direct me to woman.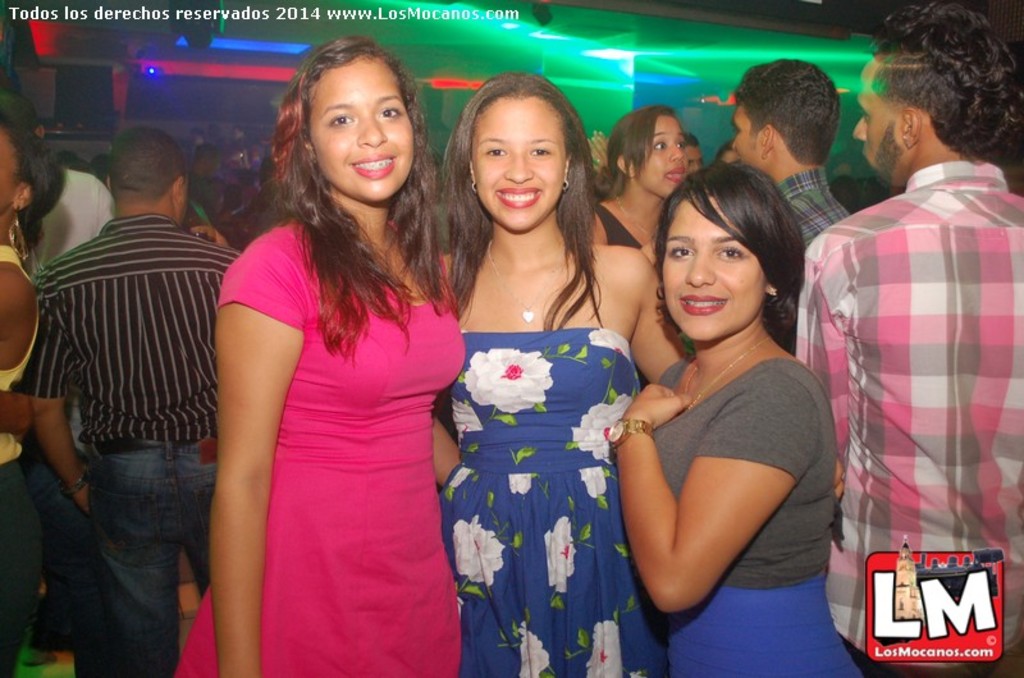
Direction: left=599, top=109, right=694, bottom=279.
